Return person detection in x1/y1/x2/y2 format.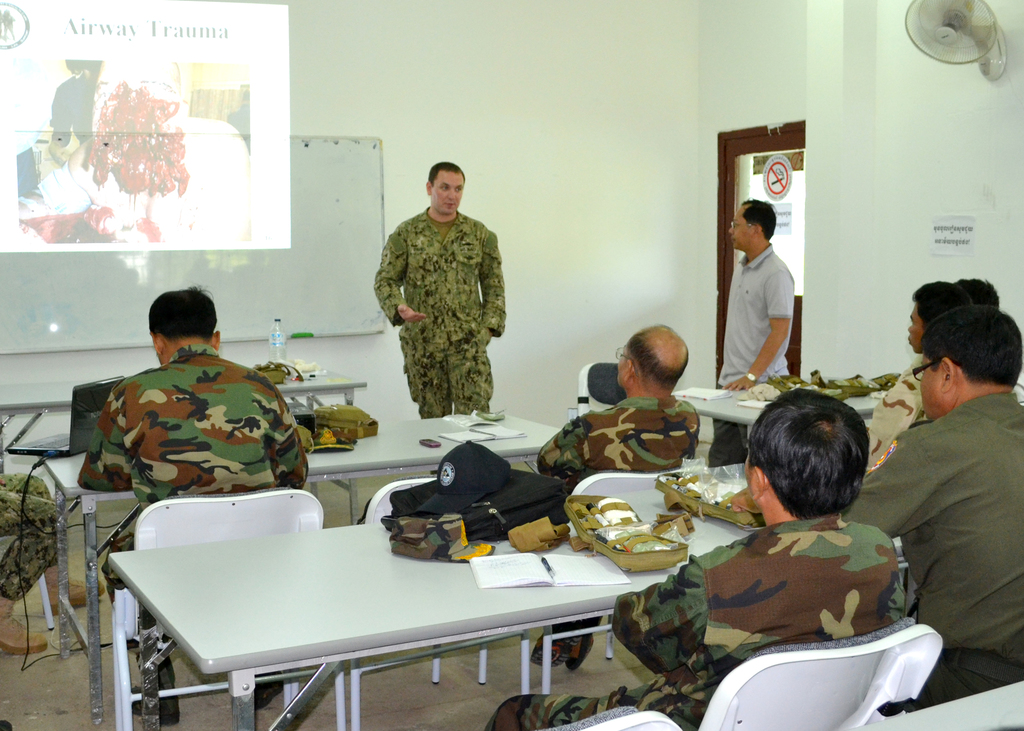
370/156/518/432.
